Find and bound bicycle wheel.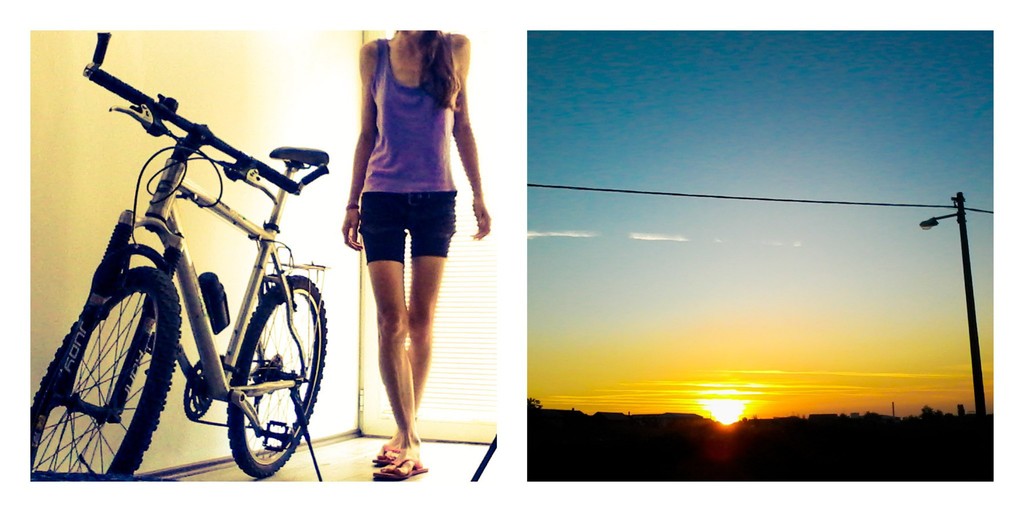
Bound: crop(23, 265, 186, 480).
